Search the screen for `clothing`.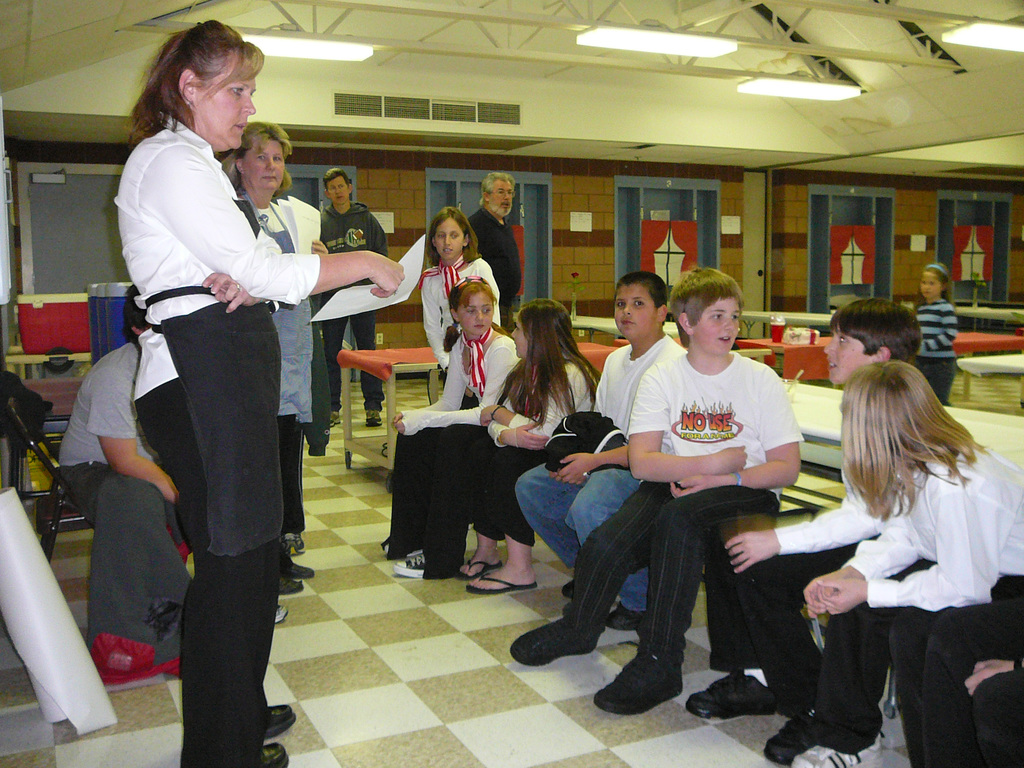
Found at bbox=[49, 344, 189, 669].
